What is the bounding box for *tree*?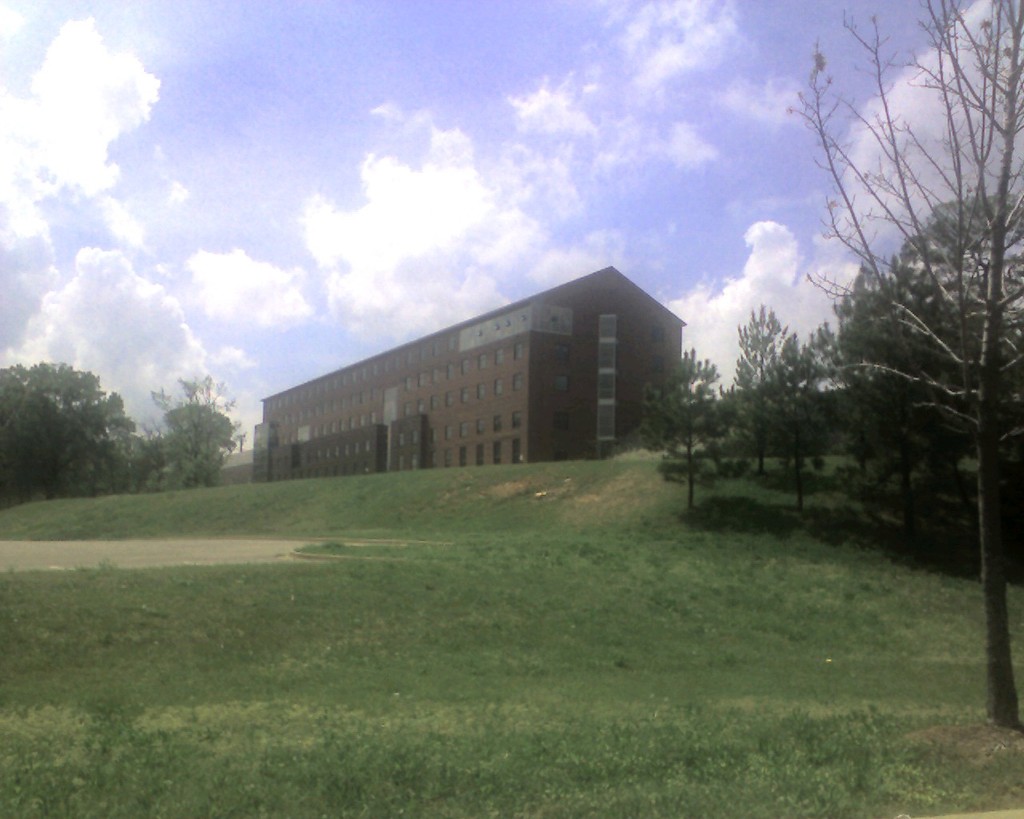
box=[0, 351, 164, 501].
